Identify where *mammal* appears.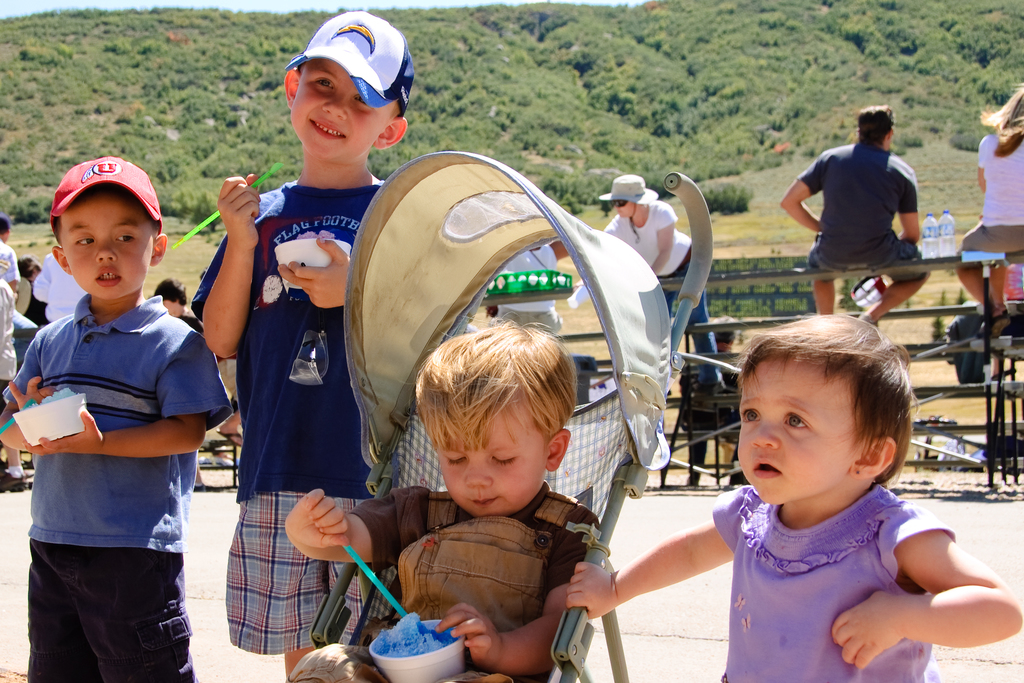
Appears at detection(490, 240, 575, 333).
